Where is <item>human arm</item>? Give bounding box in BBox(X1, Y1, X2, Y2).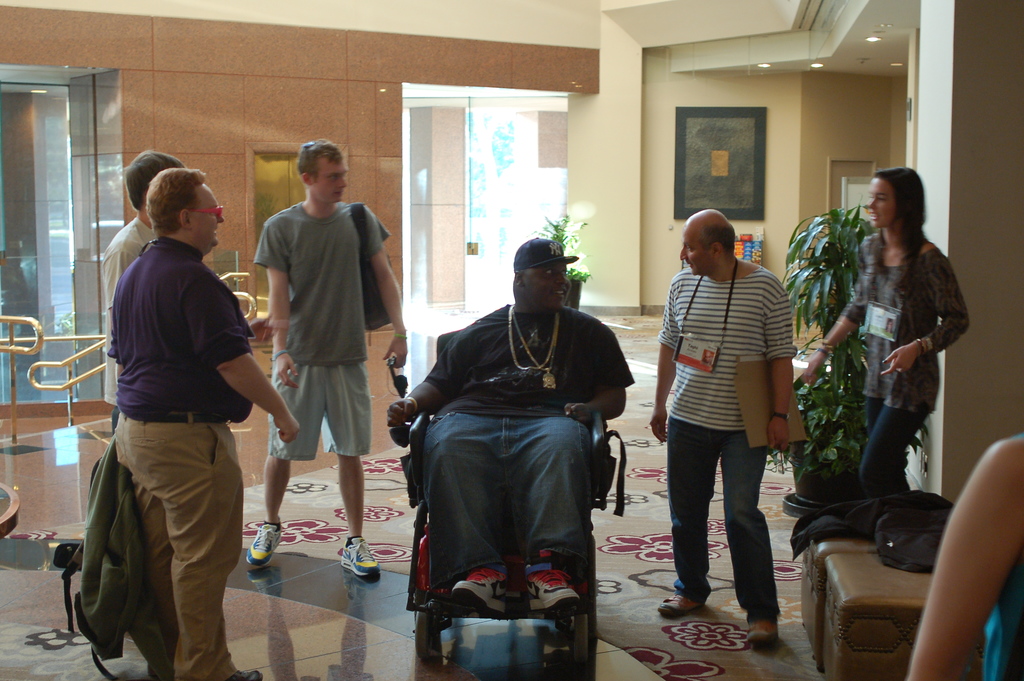
BBox(99, 246, 135, 325).
